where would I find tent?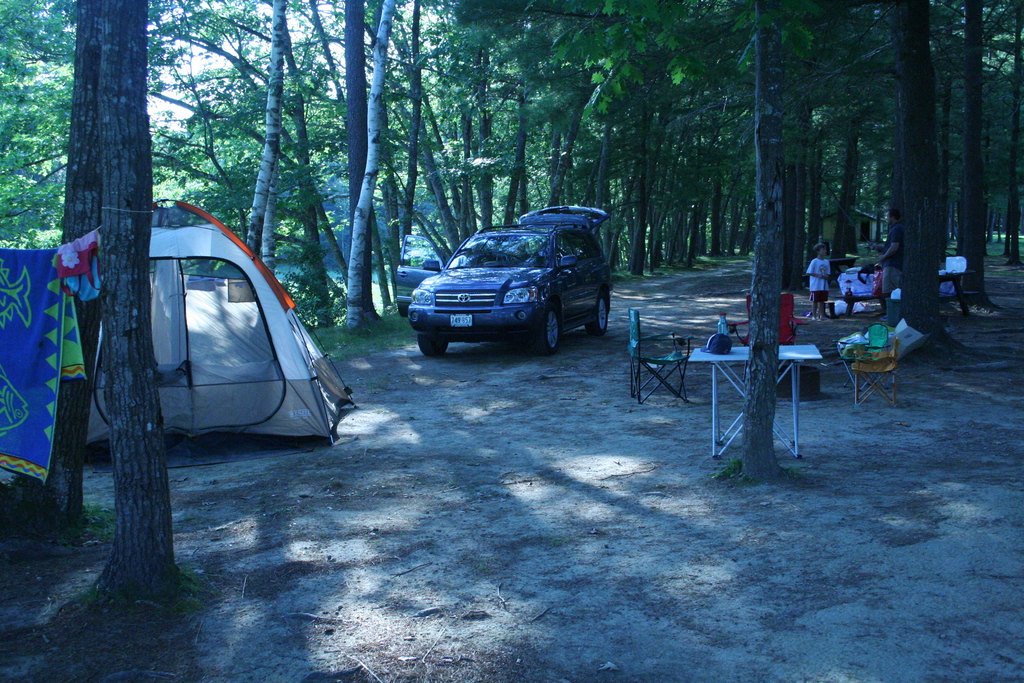
At BBox(102, 190, 351, 485).
